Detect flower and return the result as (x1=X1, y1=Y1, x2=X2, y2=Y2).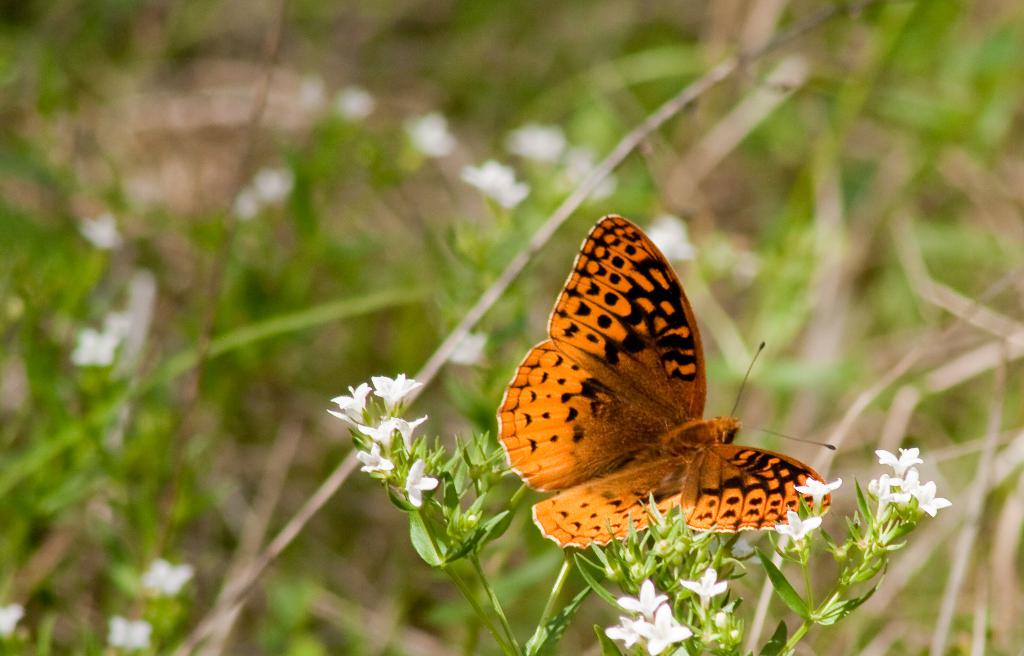
(x1=677, y1=568, x2=730, y2=601).
